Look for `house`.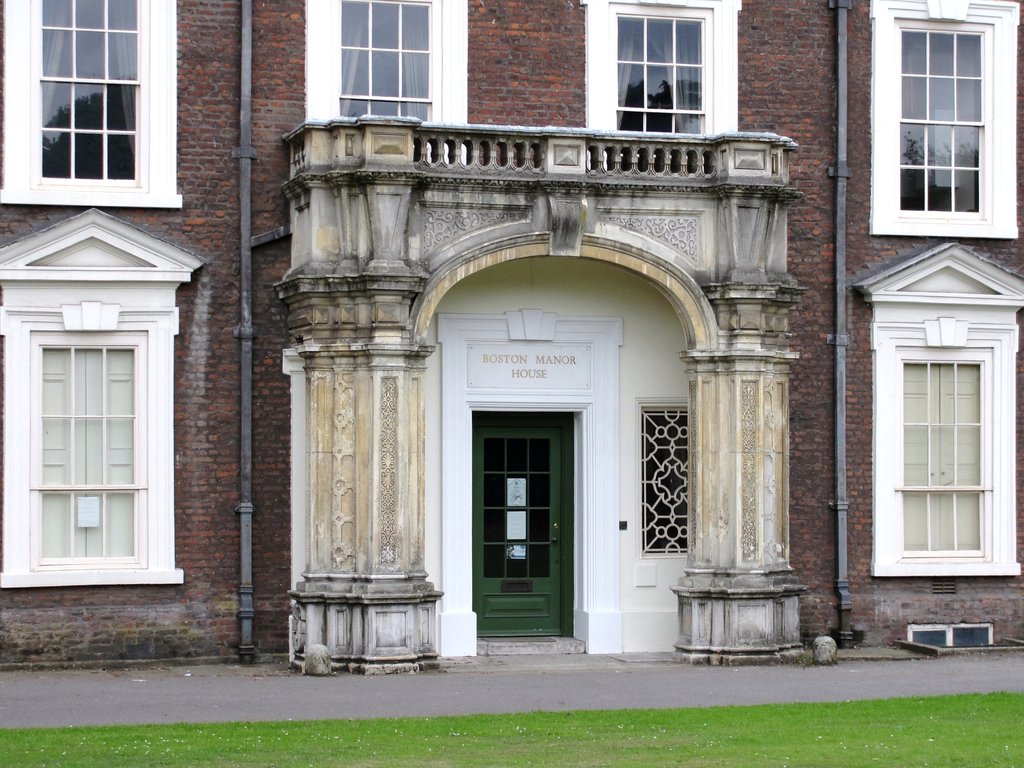
Found: [left=0, top=0, right=1023, bottom=671].
